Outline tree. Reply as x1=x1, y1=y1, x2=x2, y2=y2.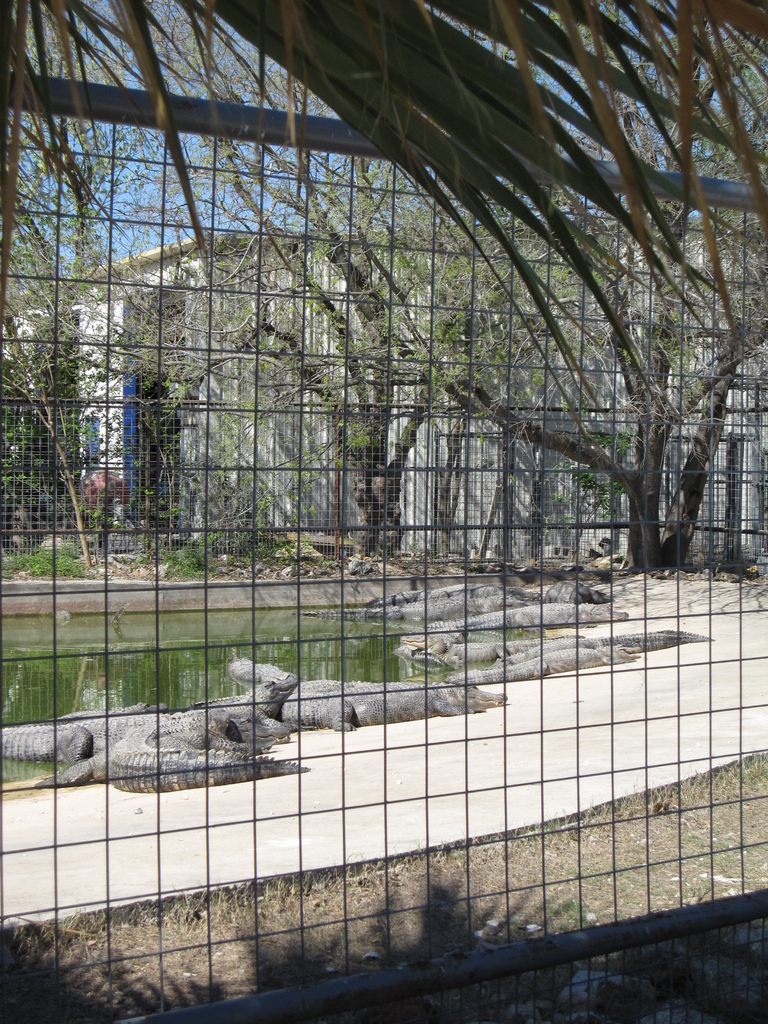
x1=142, y1=1, x2=529, y2=560.
